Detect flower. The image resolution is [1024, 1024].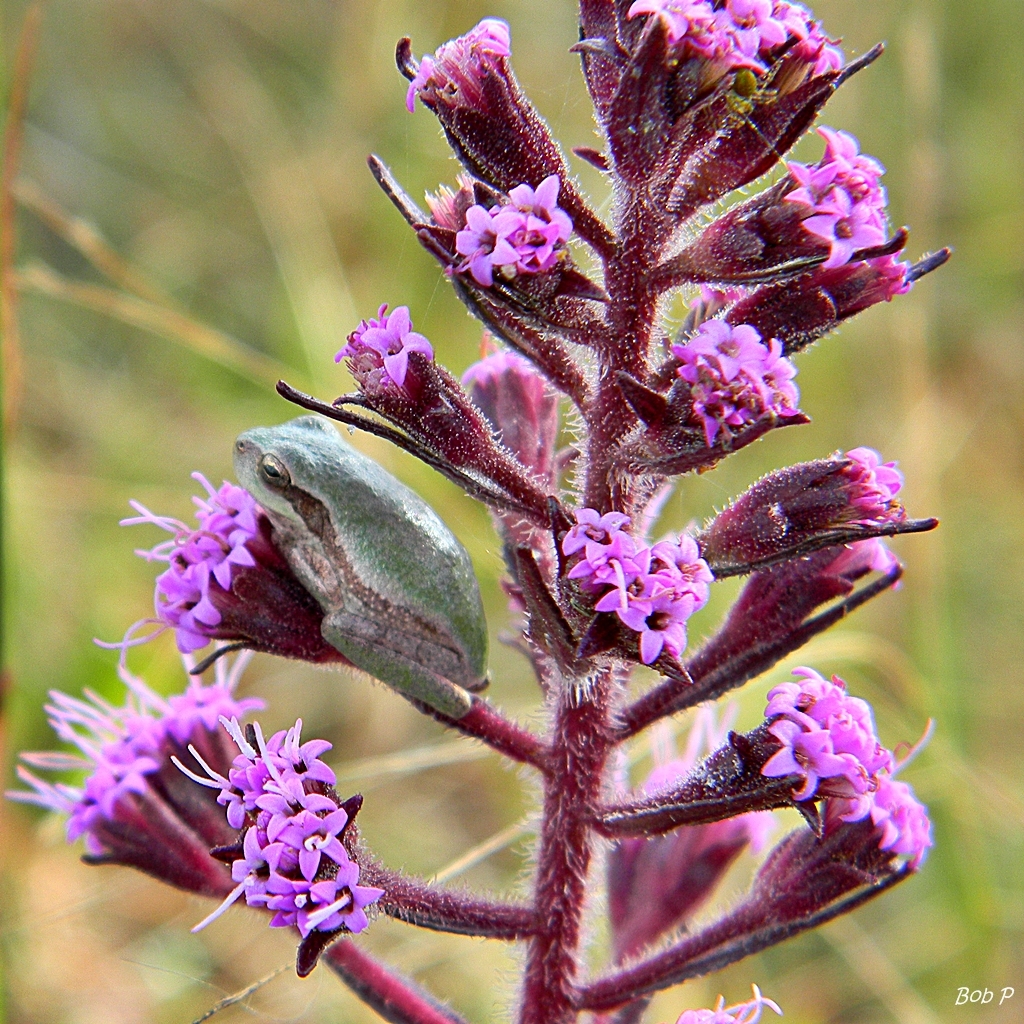
select_region(607, 703, 758, 949).
